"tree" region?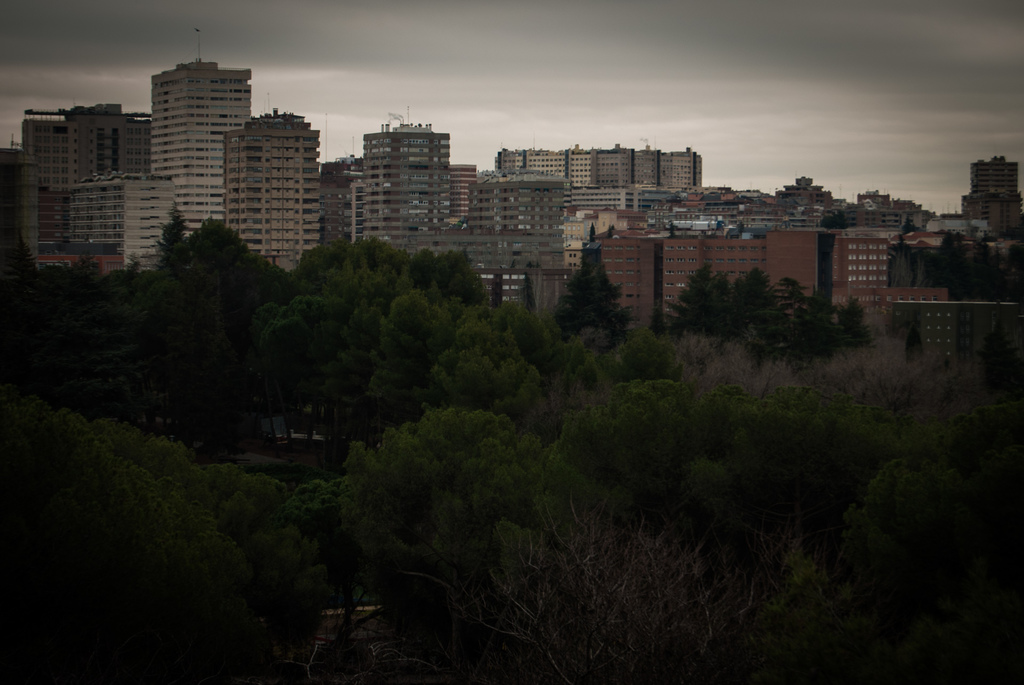
(x1=707, y1=262, x2=788, y2=337)
